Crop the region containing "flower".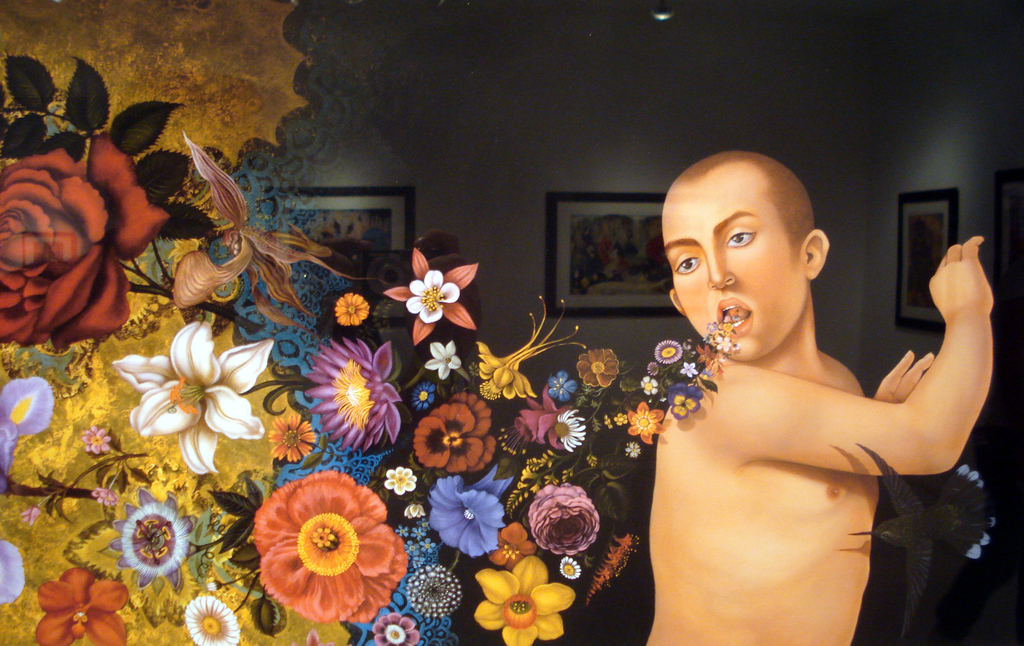
Crop region: (0,131,167,355).
